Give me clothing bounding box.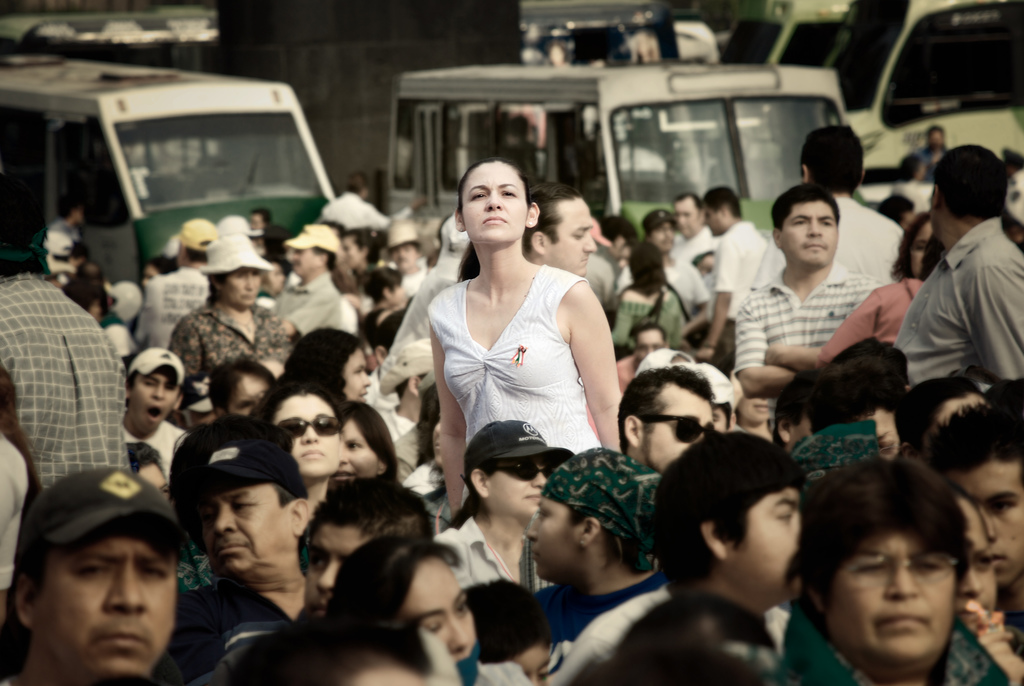
locate(593, 255, 618, 314).
